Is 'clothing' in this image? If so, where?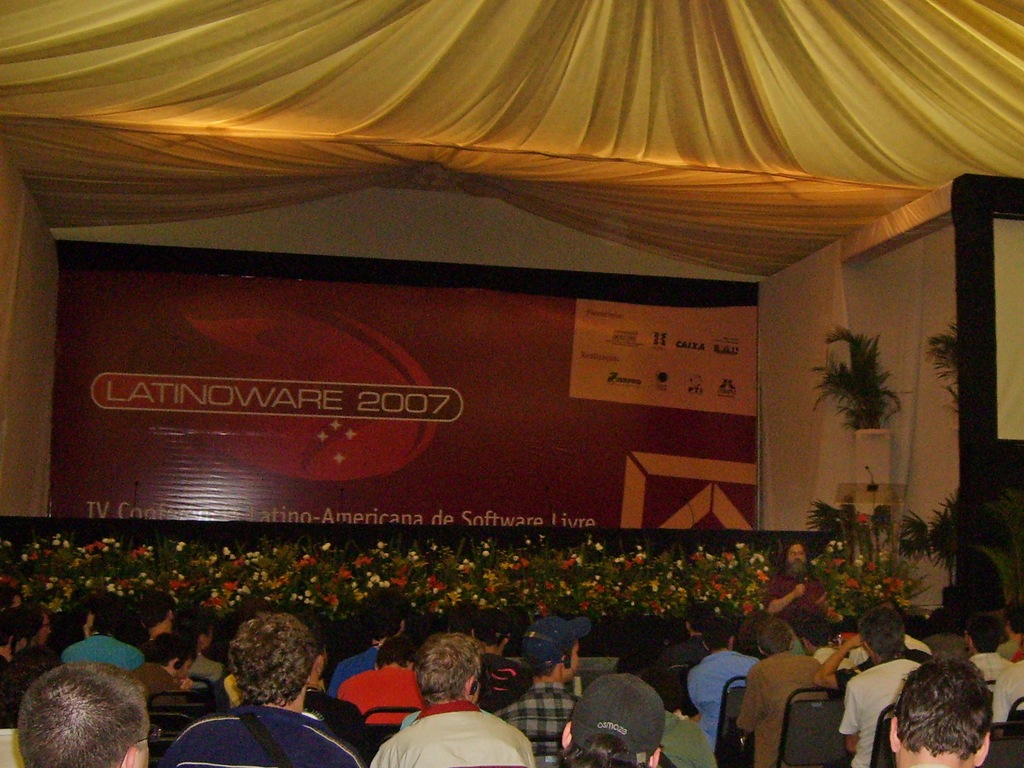
Yes, at crop(185, 653, 223, 680).
